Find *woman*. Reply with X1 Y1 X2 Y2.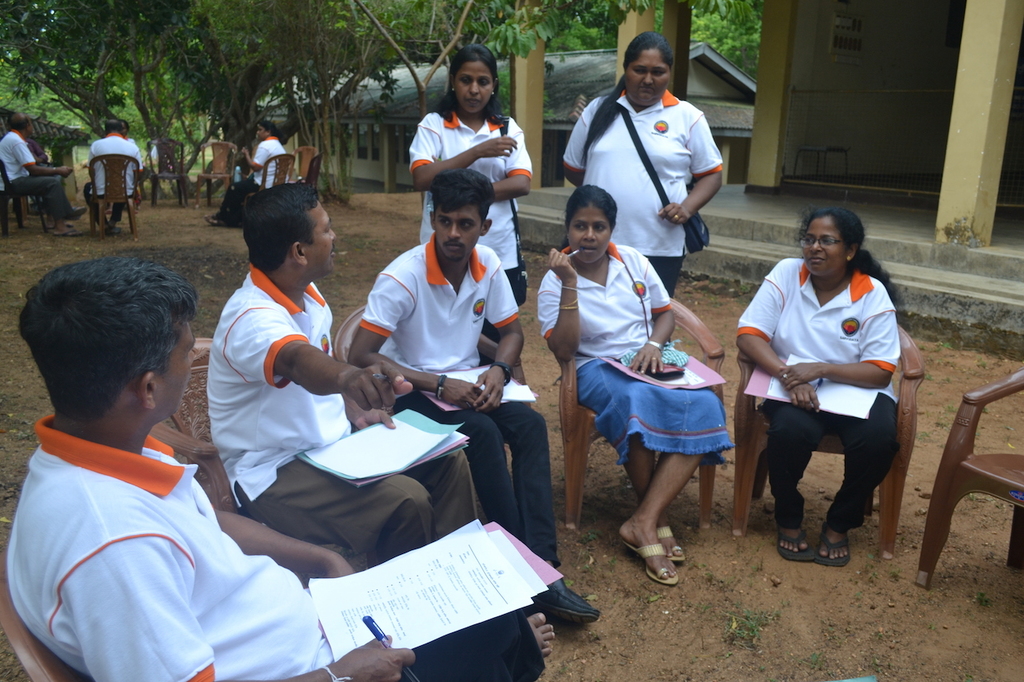
202 122 293 228.
